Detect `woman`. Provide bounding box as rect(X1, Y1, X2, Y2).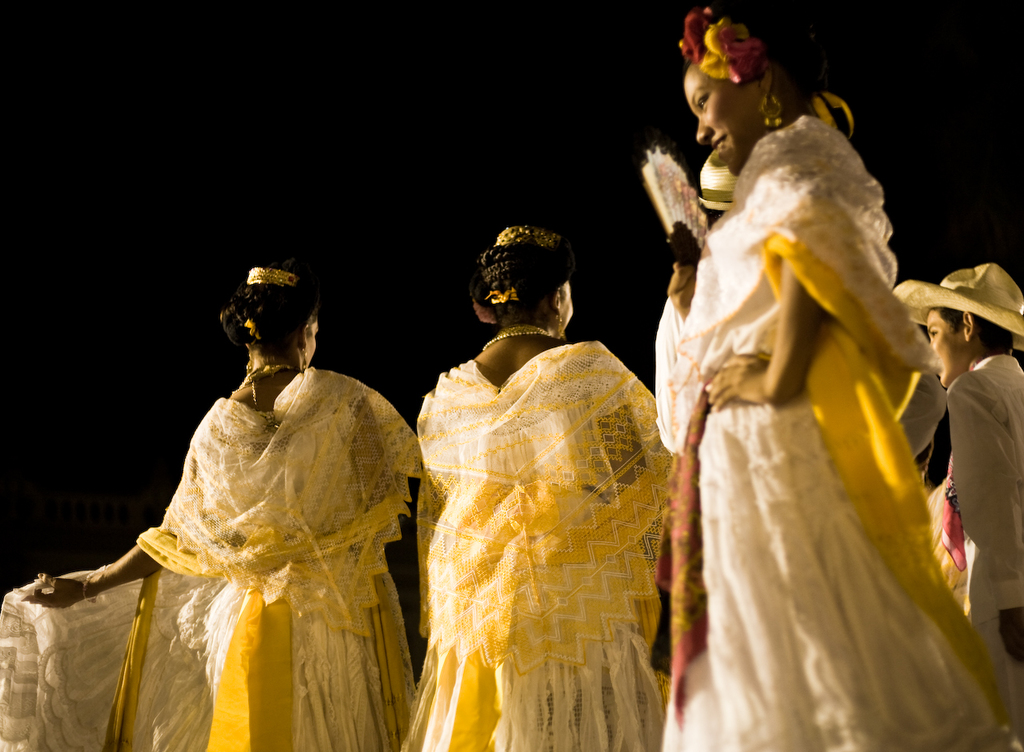
rect(402, 222, 678, 751).
